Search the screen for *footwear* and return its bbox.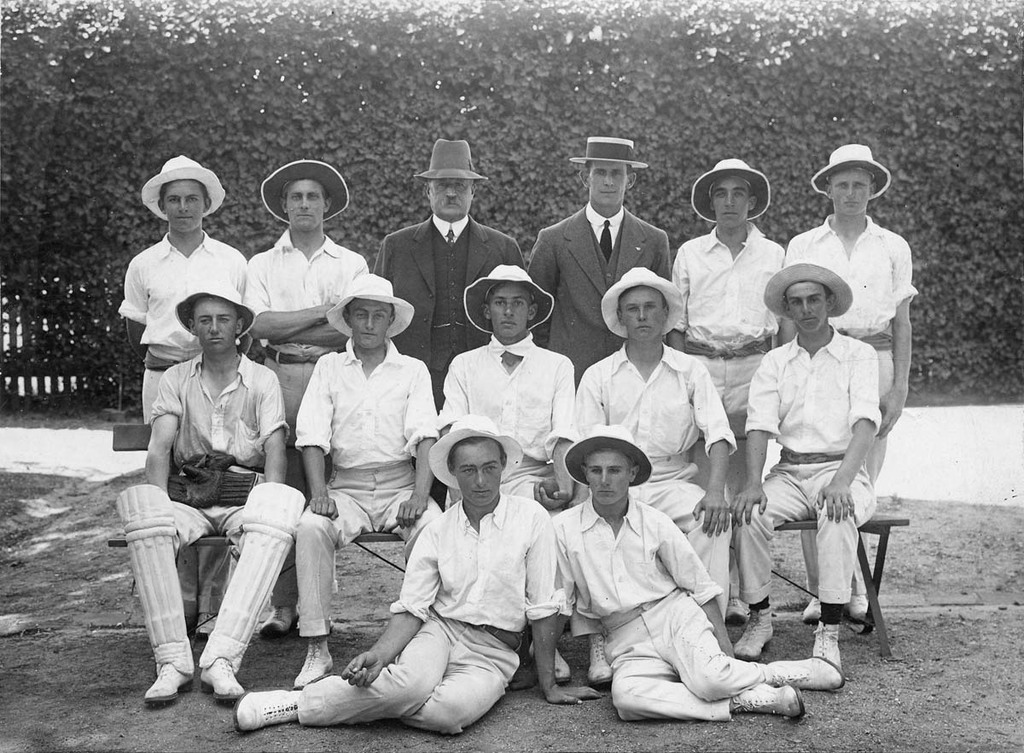
Found: x1=533, y1=645, x2=572, y2=683.
